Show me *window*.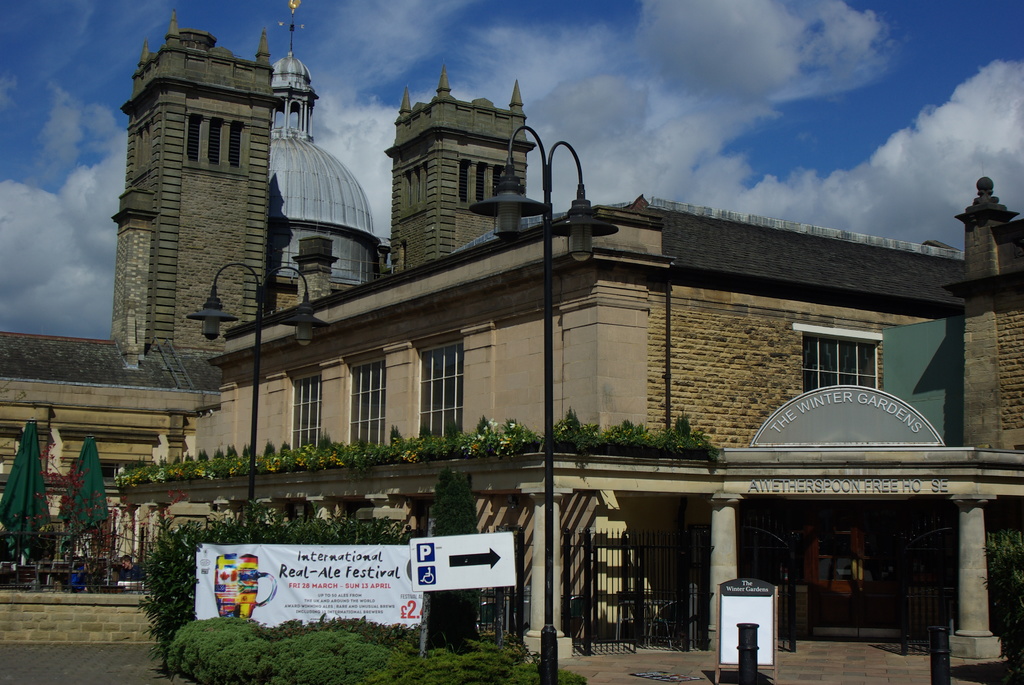
*window* is here: x1=209 y1=117 x2=220 y2=164.
